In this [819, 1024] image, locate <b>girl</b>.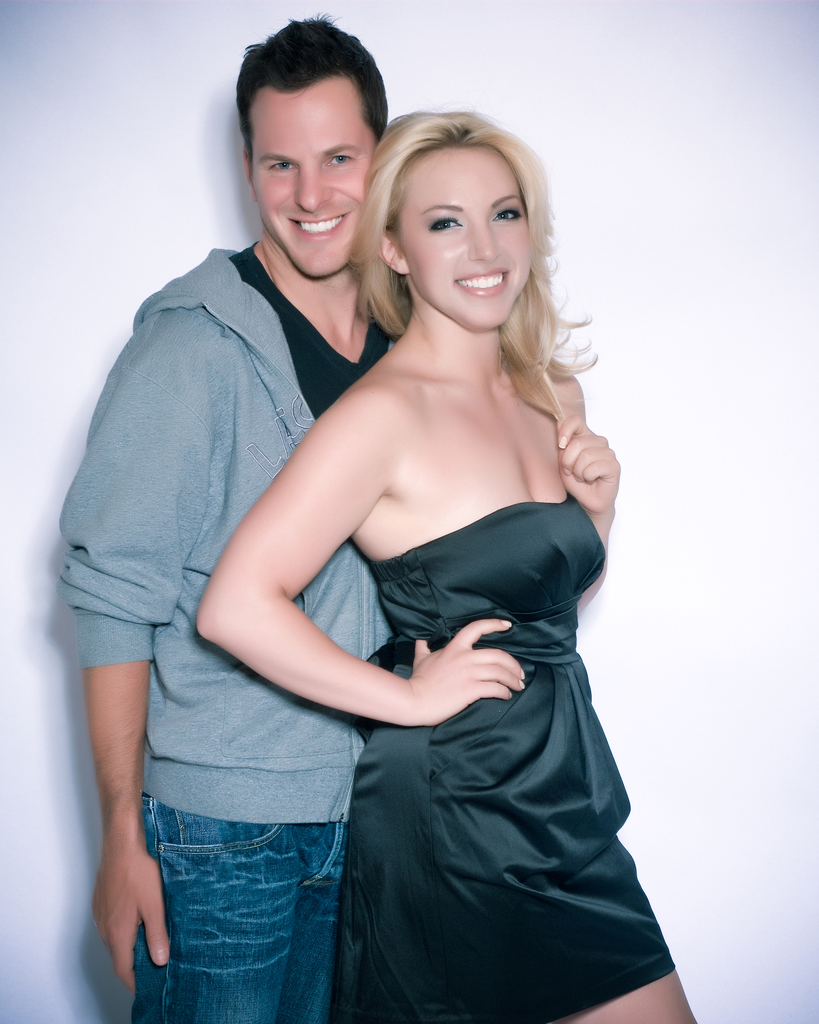
Bounding box: rect(200, 106, 697, 1023).
